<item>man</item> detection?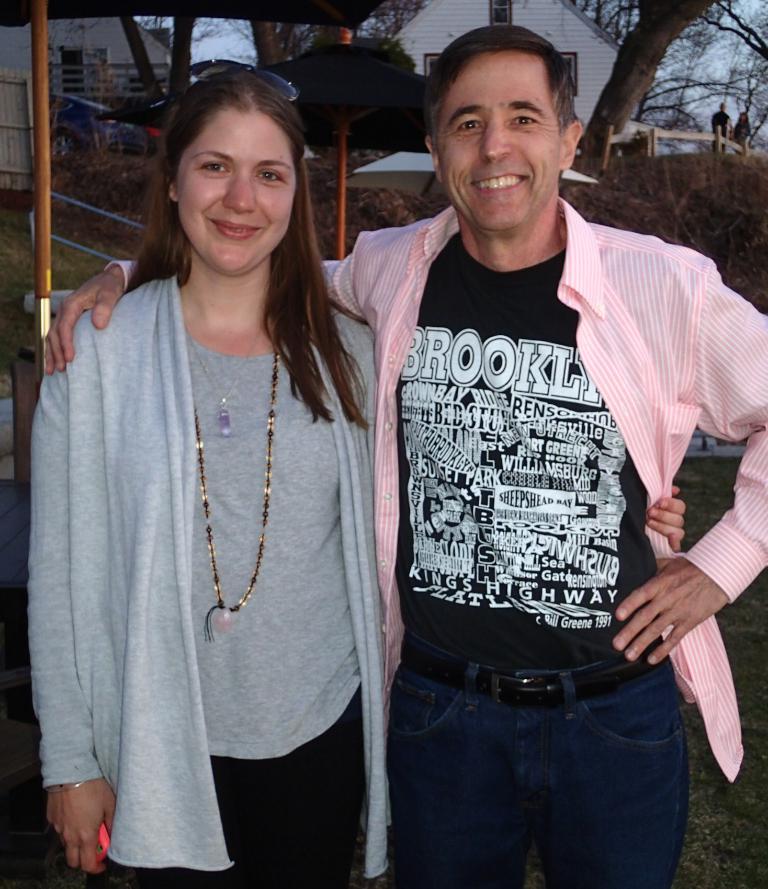
Rect(26, 0, 749, 888)
